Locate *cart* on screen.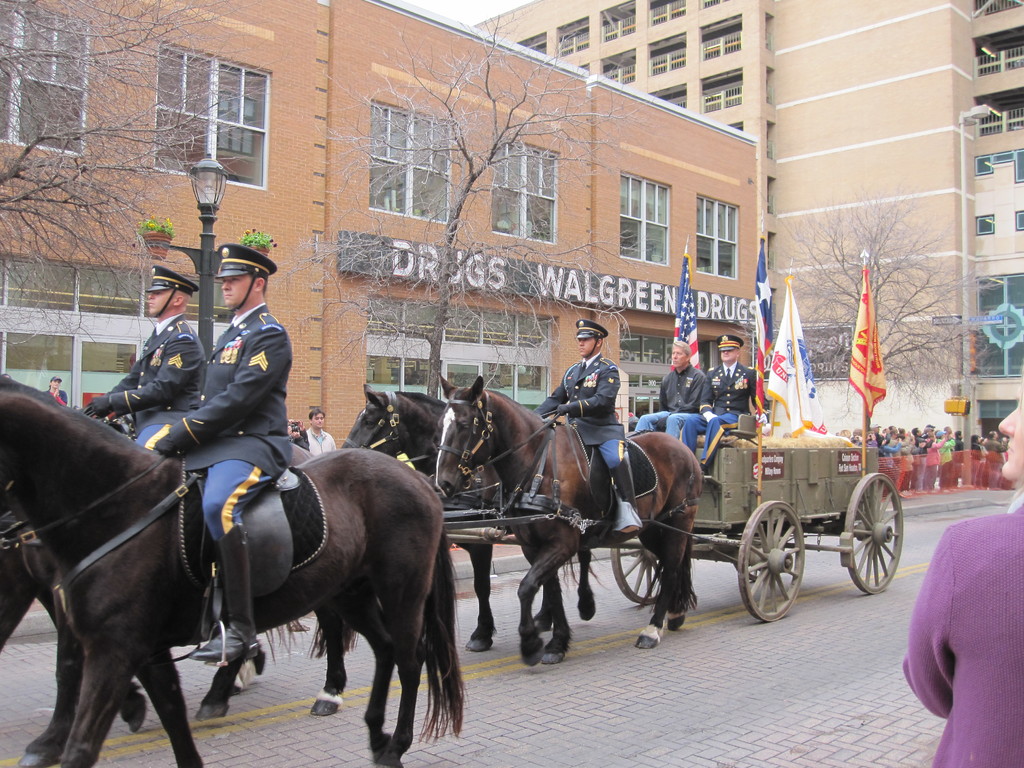
On screen at x1=9 y1=442 x2=906 y2=624.
